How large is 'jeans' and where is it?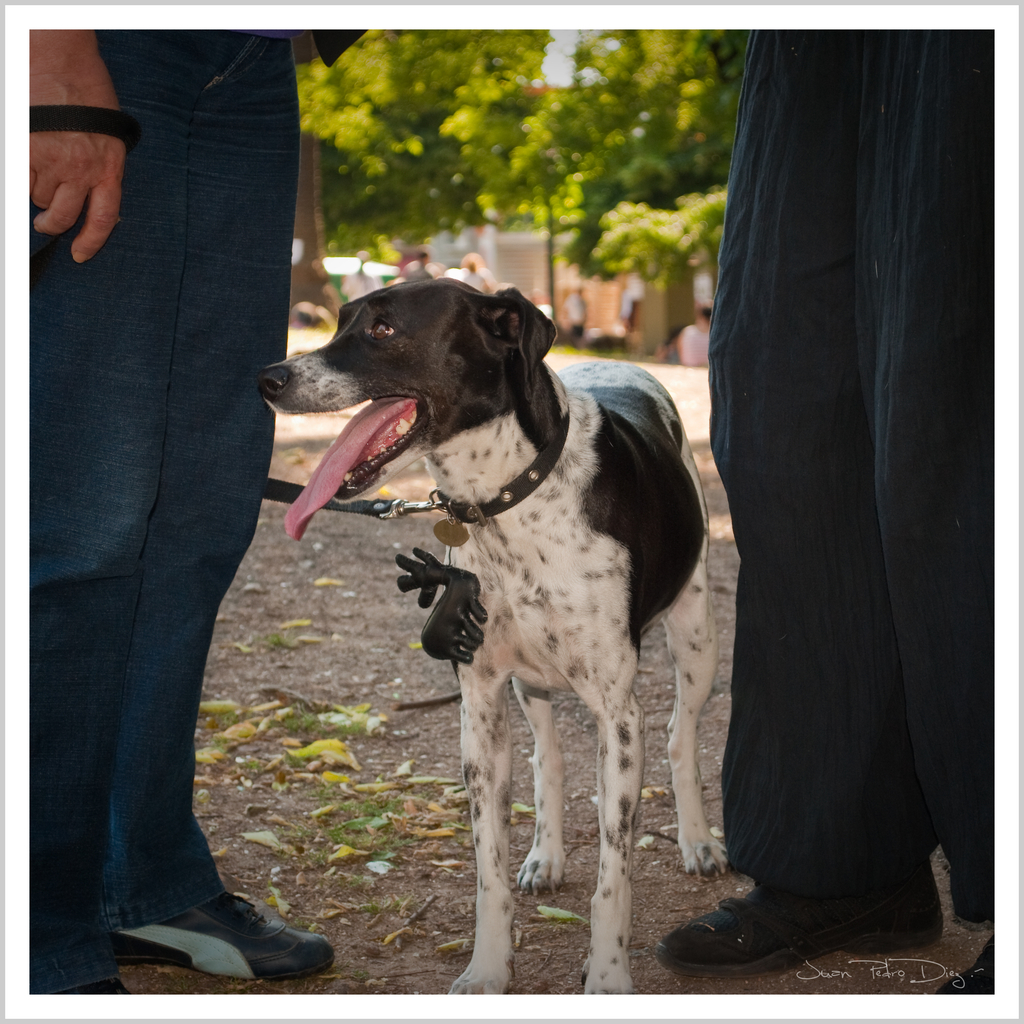
Bounding box: region(39, 120, 304, 1023).
